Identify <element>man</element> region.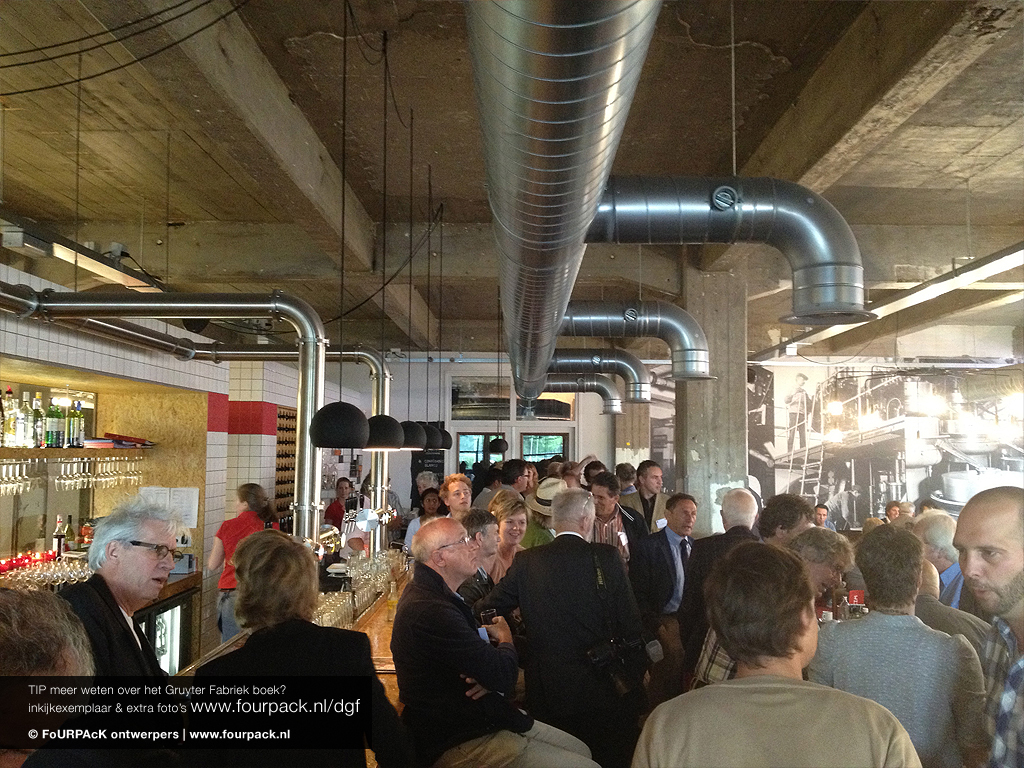
Region: crop(439, 471, 475, 520).
